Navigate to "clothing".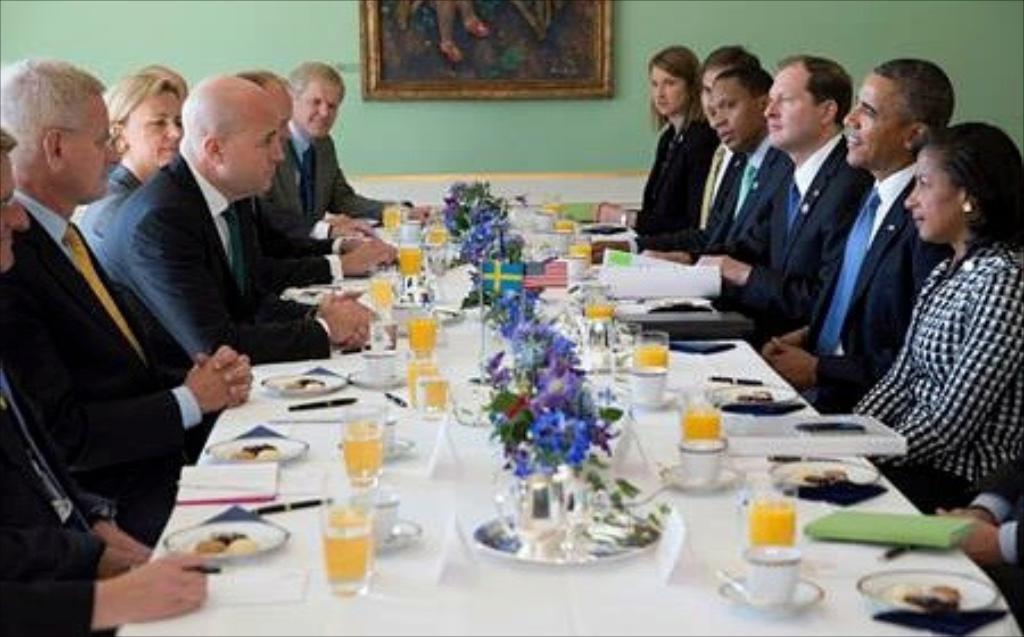
Navigation target: box(735, 125, 872, 339).
